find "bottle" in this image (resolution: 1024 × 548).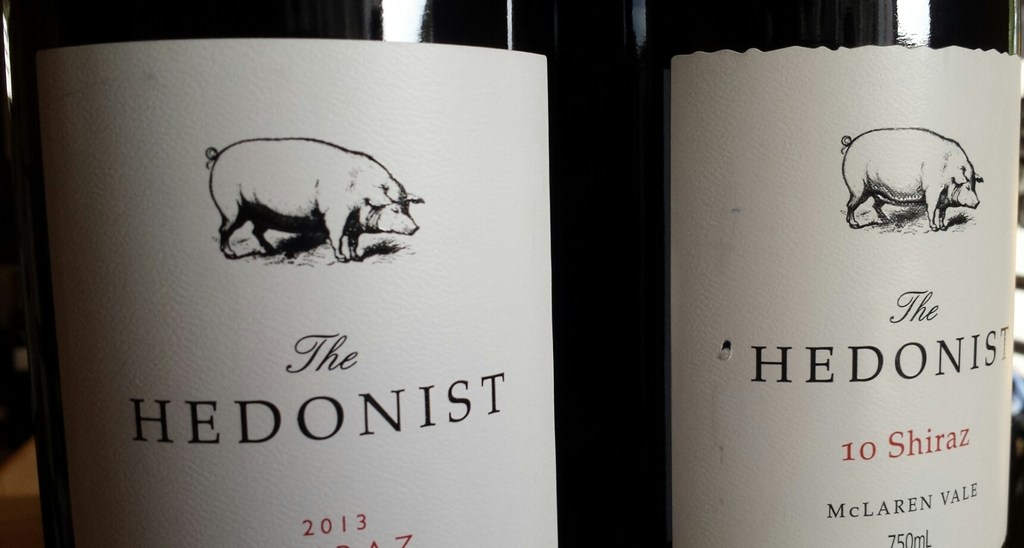
l=3, t=21, r=672, b=518.
